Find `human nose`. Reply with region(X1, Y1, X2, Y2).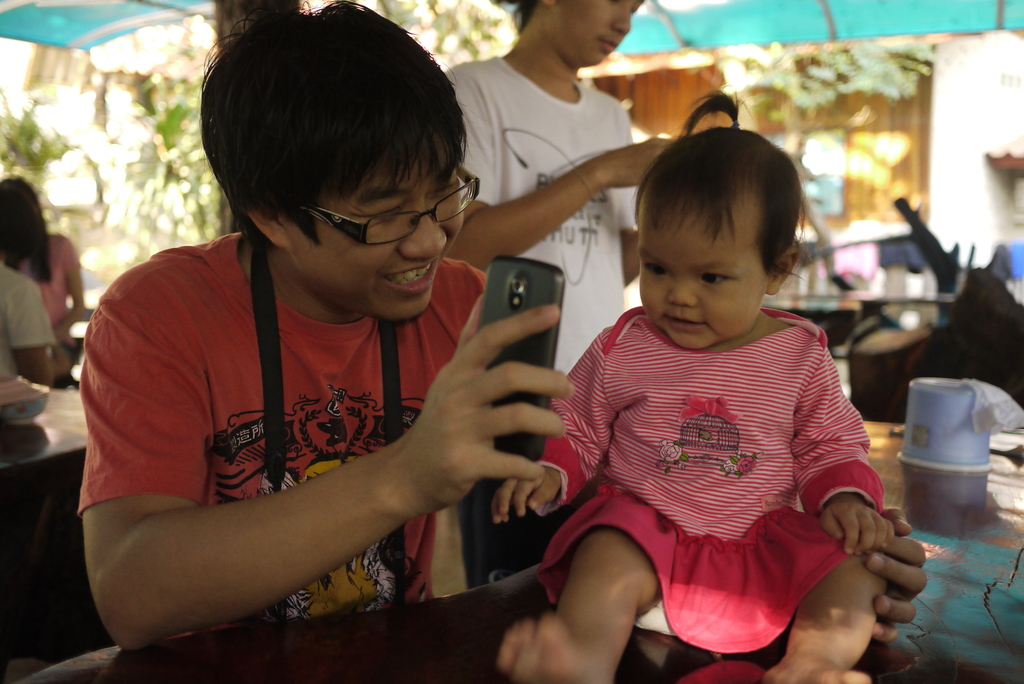
region(663, 275, 701, 313).
